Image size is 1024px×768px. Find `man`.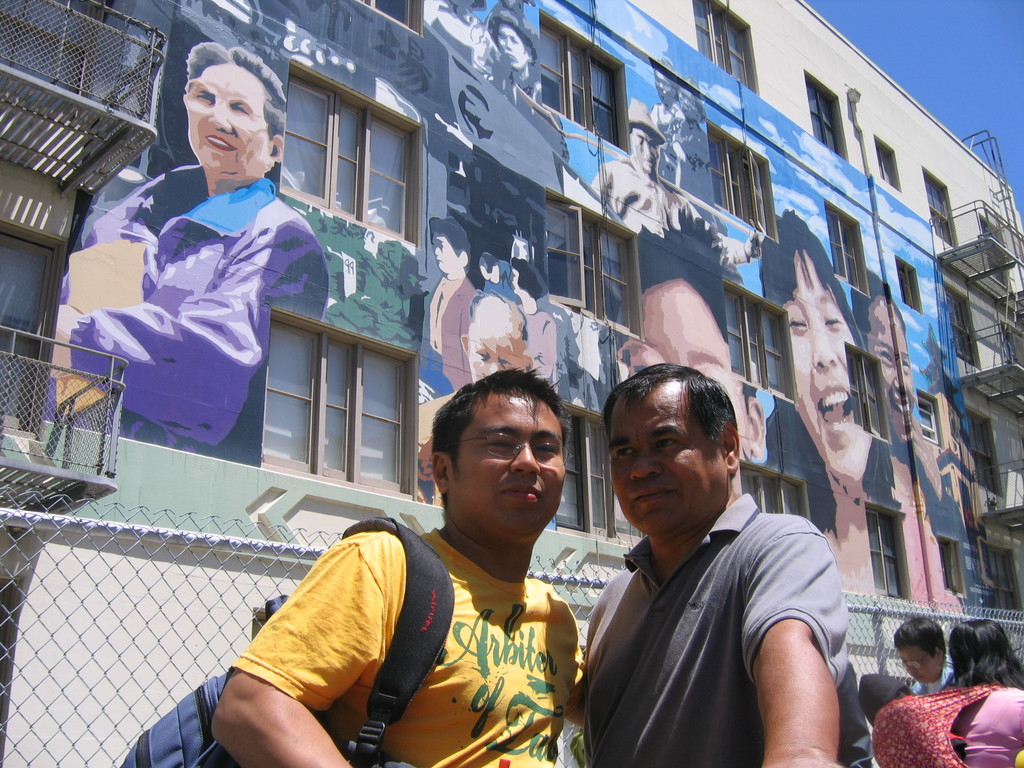
pyautogui.locateOnScreen(424, 218, 470, 392).
